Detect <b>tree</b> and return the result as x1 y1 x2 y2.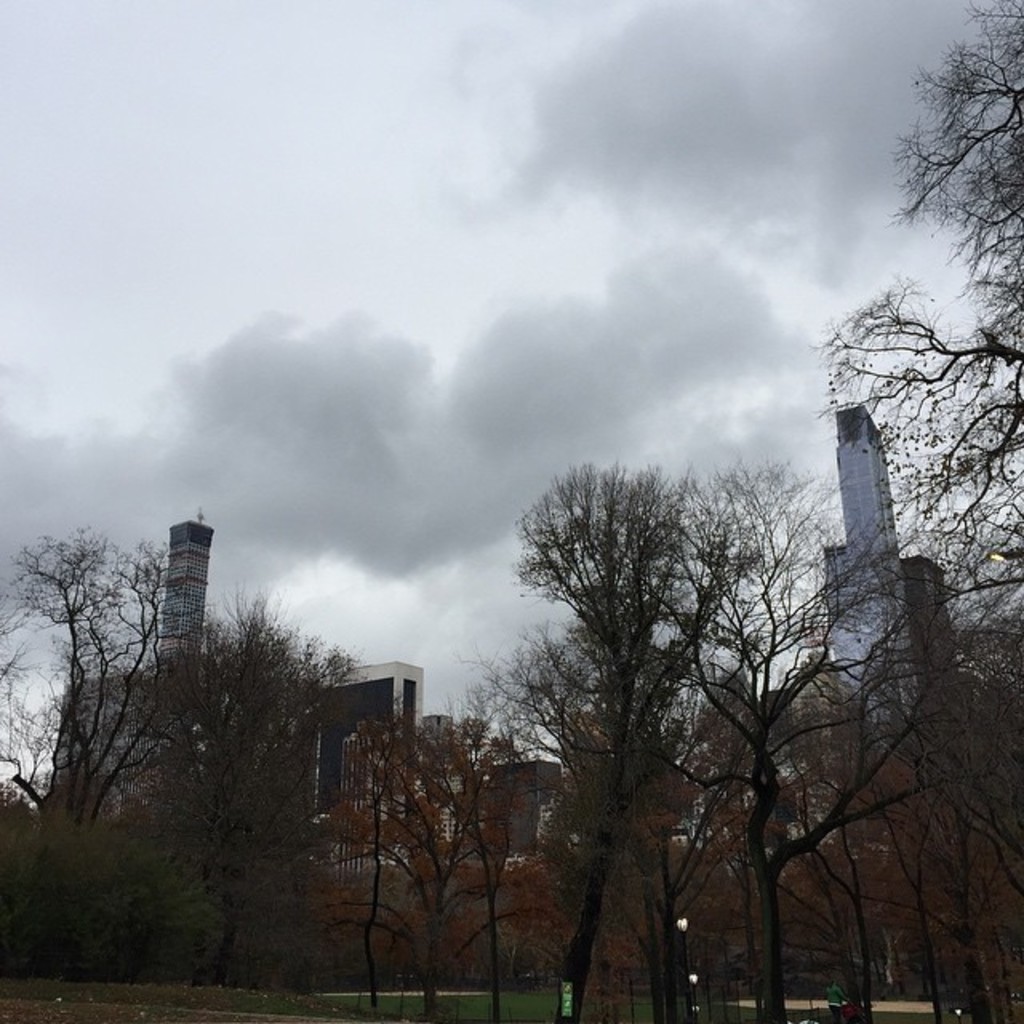
472 411 907 1022.
